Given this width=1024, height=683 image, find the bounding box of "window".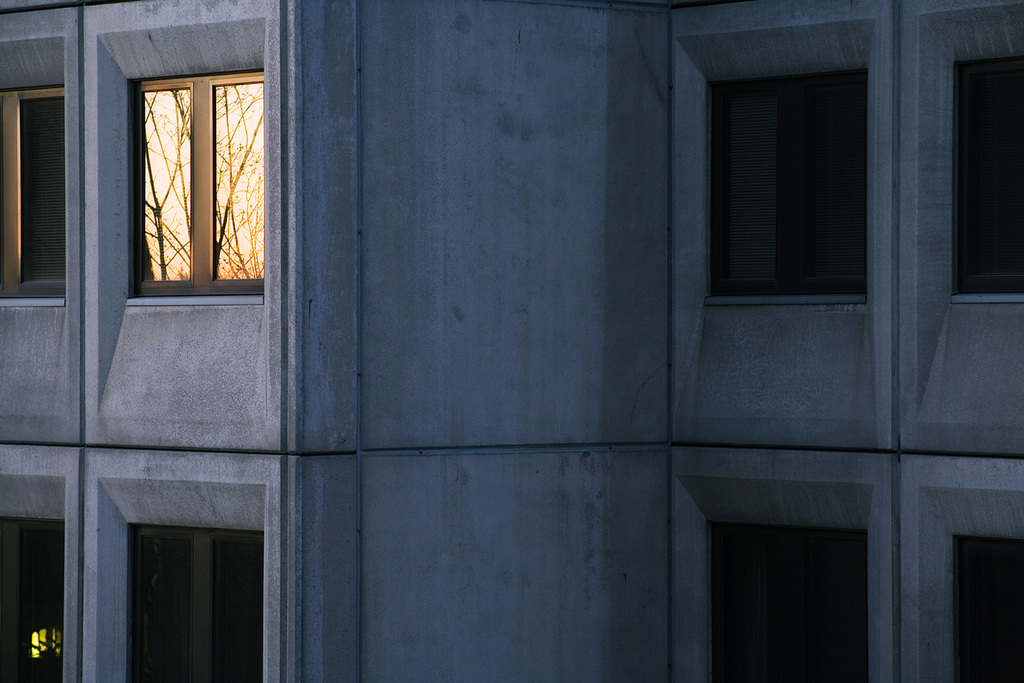
l=943, t=527, r=1023, b=682.
